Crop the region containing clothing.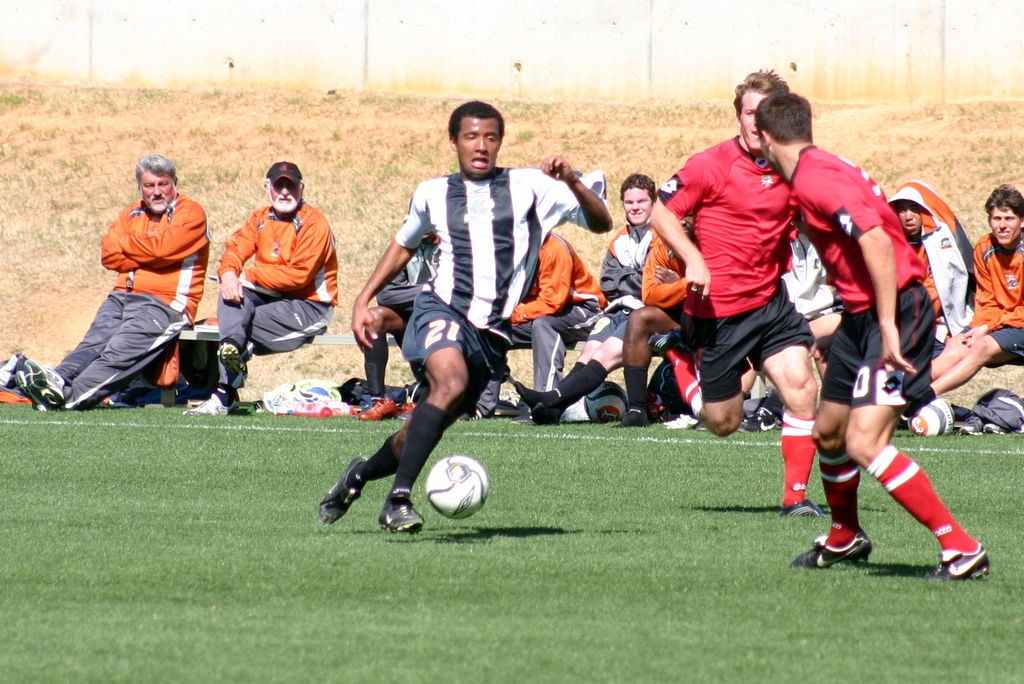
Crop region: 216, 195, 342, 408.
